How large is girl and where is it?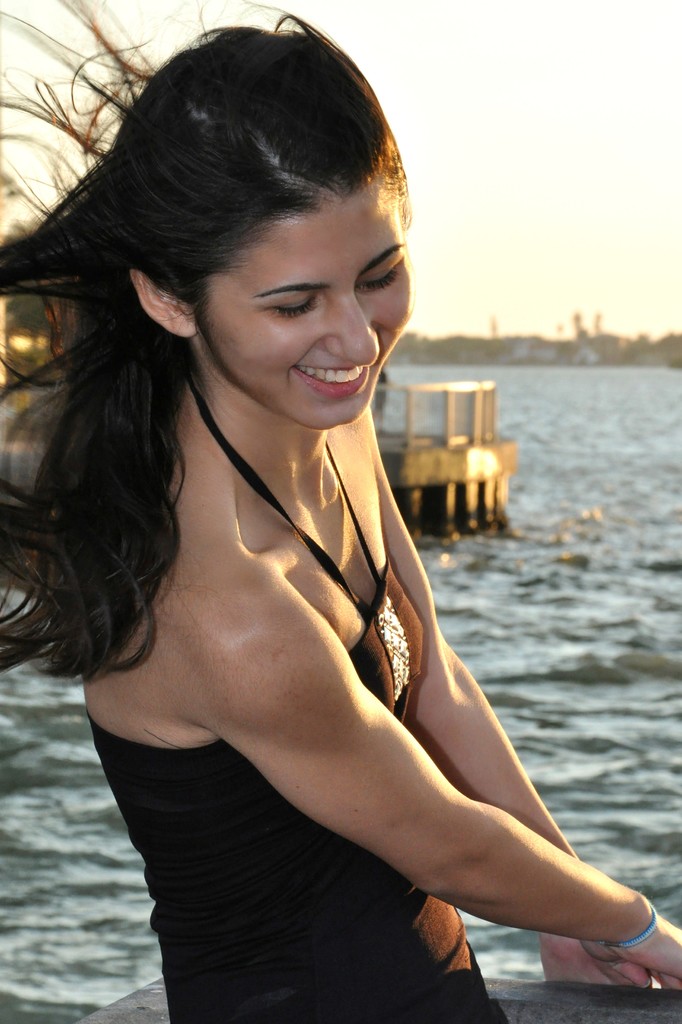
Bounding box: 0 0 681 1023.
